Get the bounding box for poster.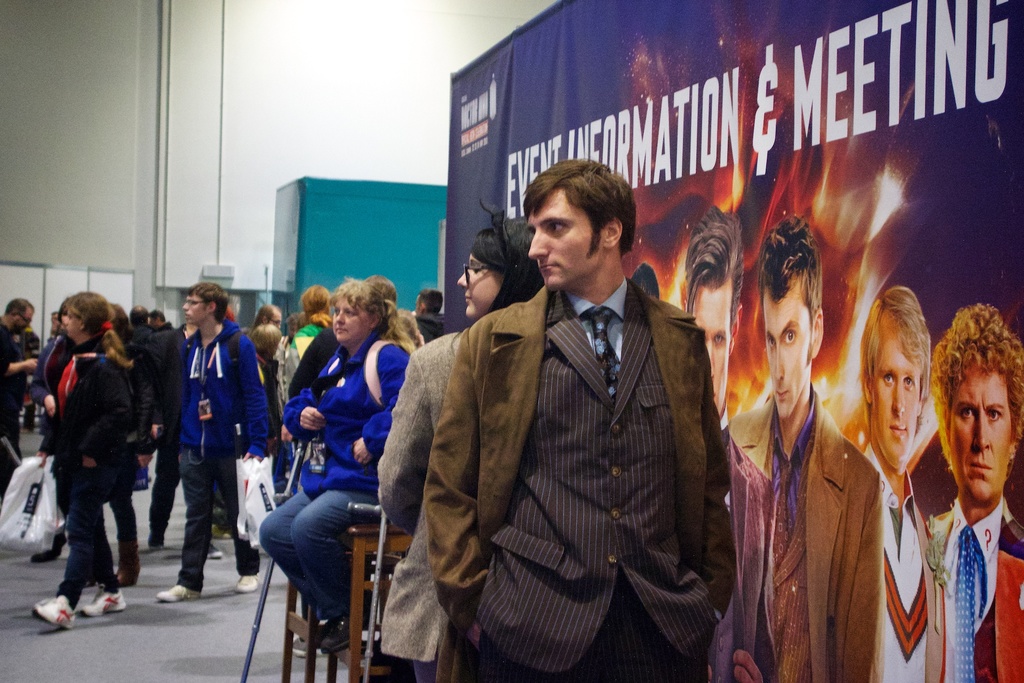
[454, 0, 1023, 682].
